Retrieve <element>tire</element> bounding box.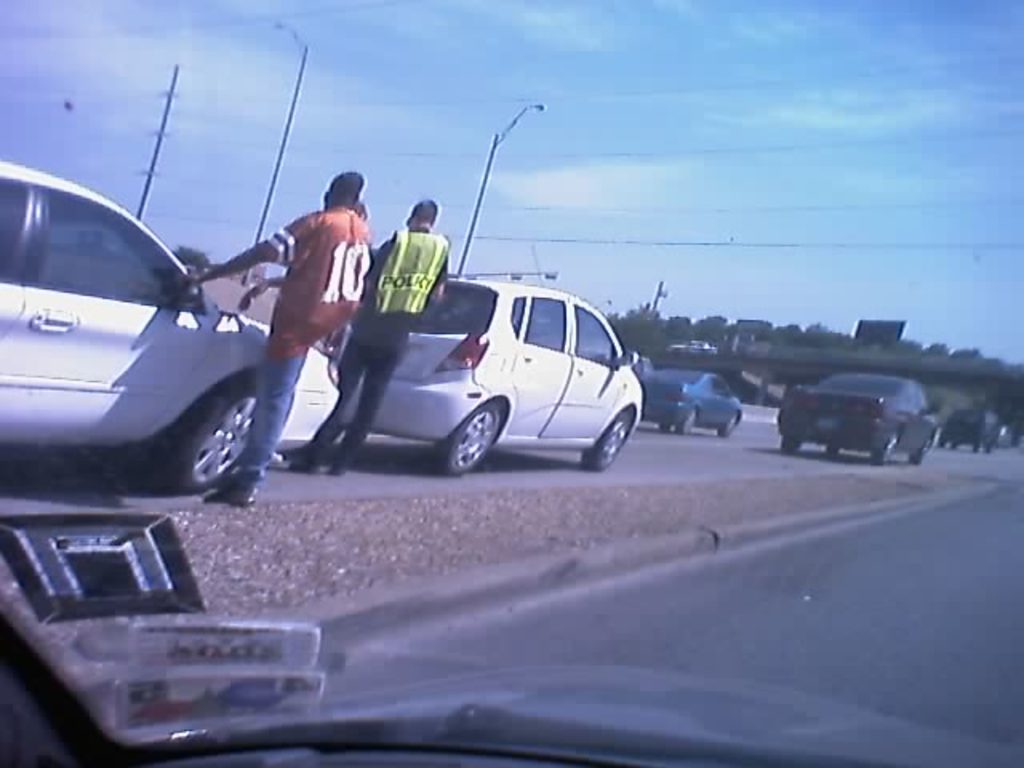
Bounding box: [x1=936, y1=438, x2=944, y2=451].
